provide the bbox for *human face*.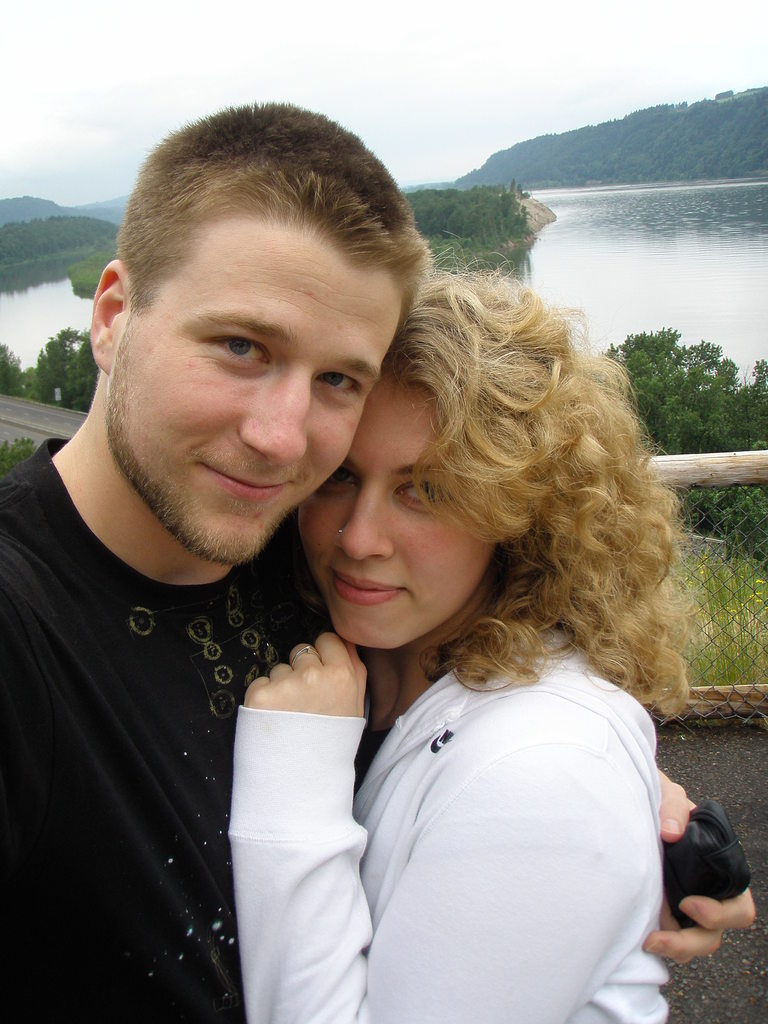
x1=300, y1=376, x2=510, y2=640.
